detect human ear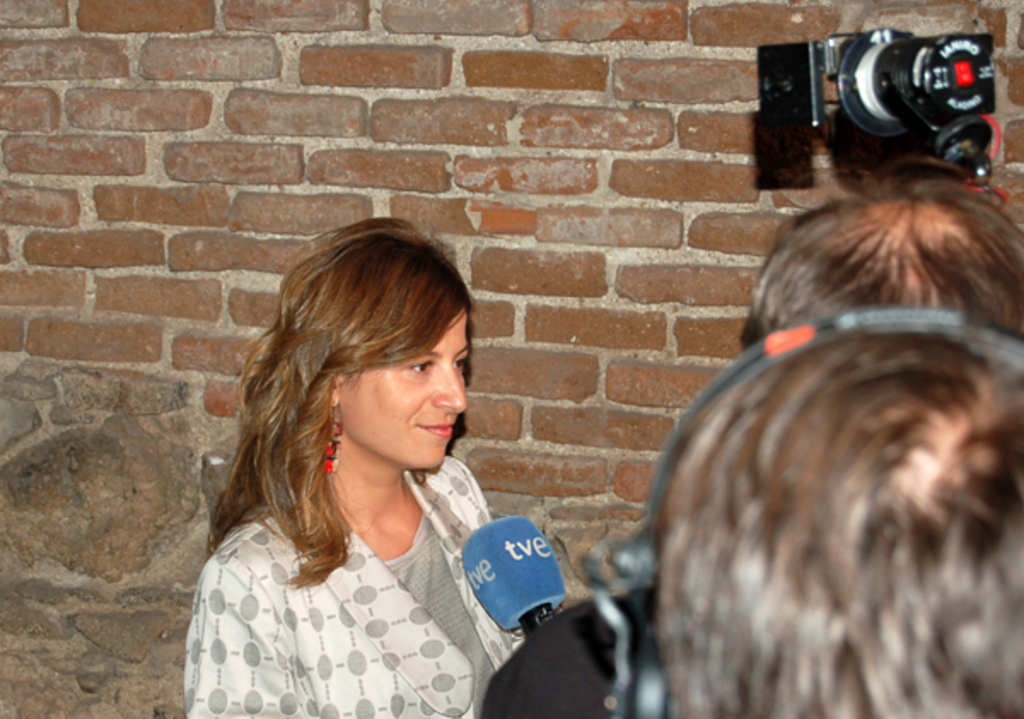
[328,377,341,406]
